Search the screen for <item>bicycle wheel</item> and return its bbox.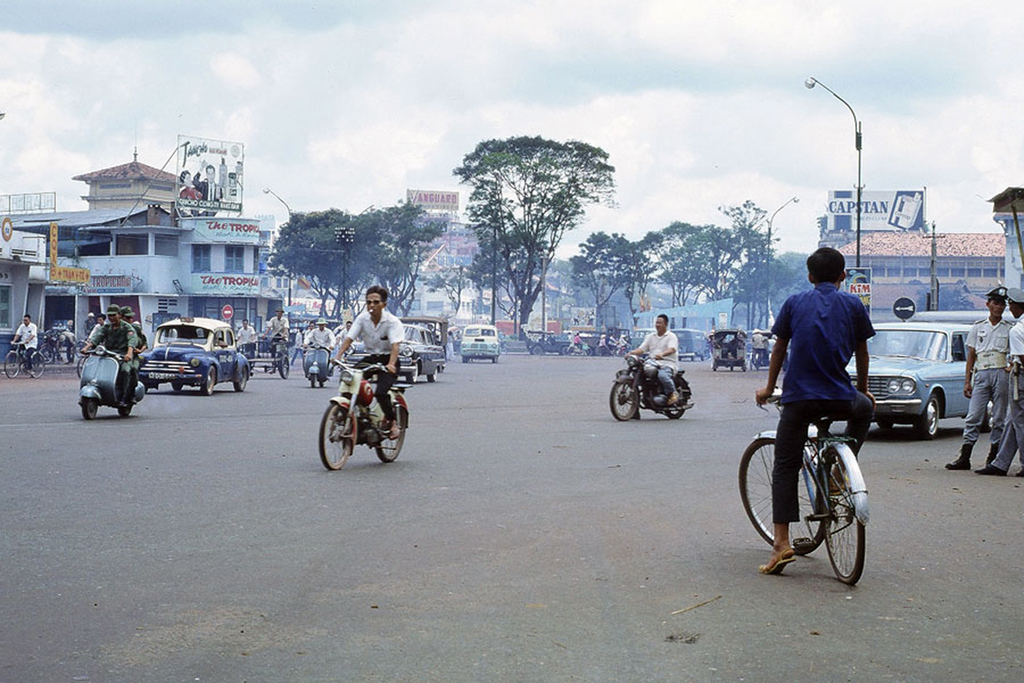
Found: select_region(23, 353, 50, 379).
